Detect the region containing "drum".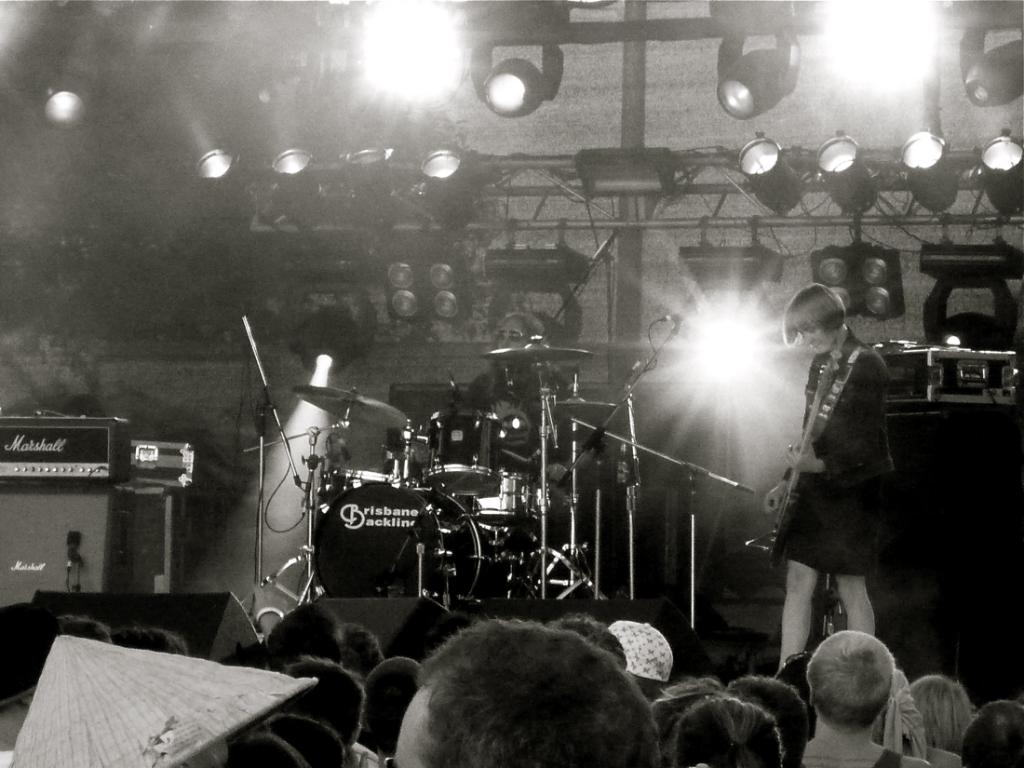
(424,410,498,495).
